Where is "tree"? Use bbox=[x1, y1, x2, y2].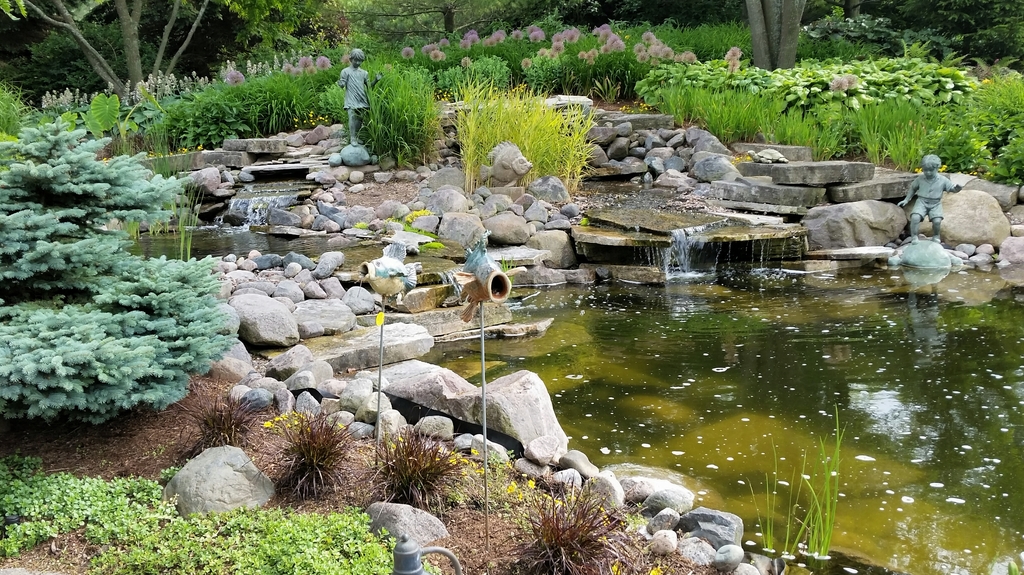
bbox=[0, 119, 229, 429].
